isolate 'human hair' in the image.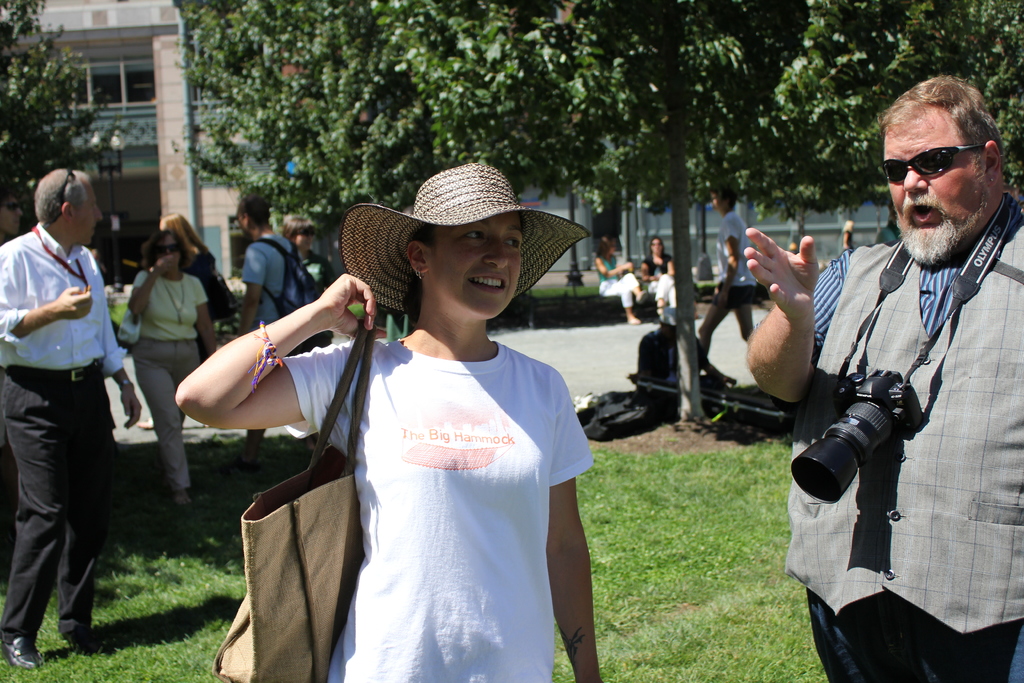
Isolated region: crop(893, 78, 1000, 181).
